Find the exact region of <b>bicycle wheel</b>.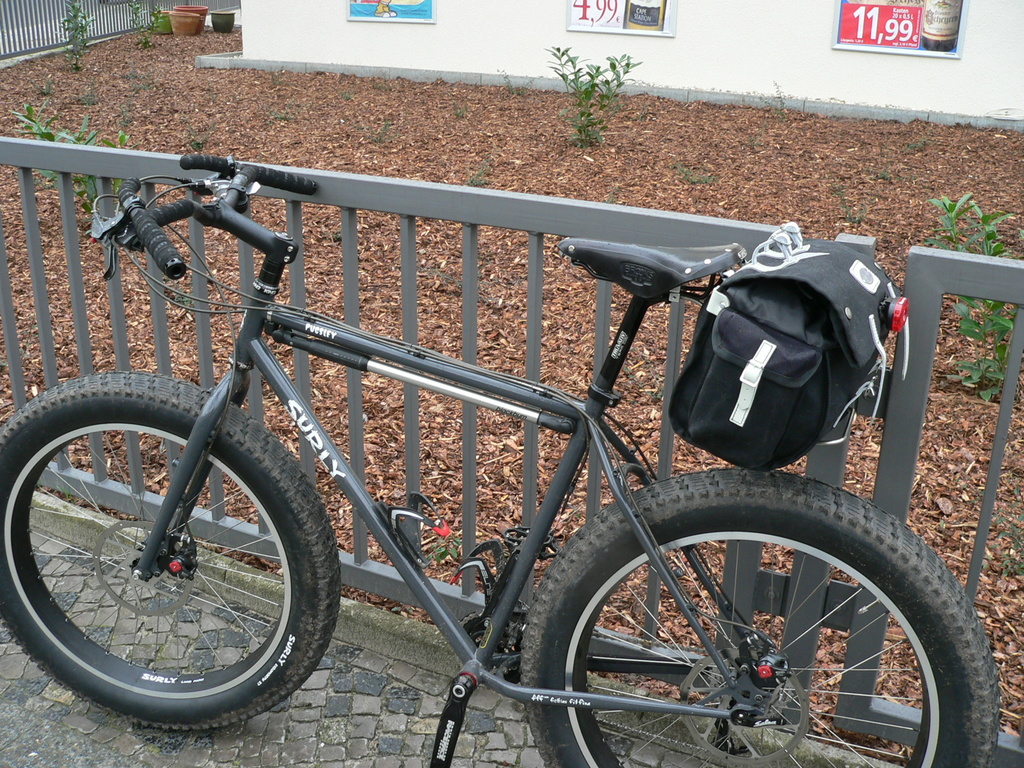
Exact region: crop(5, 388, 365, 744).
